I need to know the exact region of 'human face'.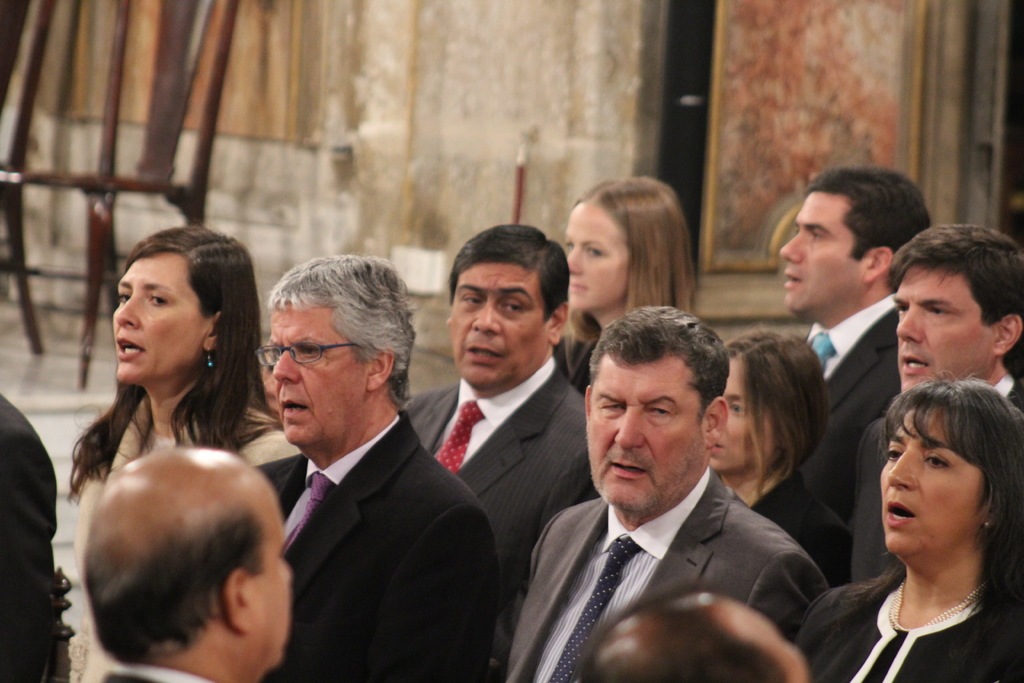
Region: 446:257:548:393.
